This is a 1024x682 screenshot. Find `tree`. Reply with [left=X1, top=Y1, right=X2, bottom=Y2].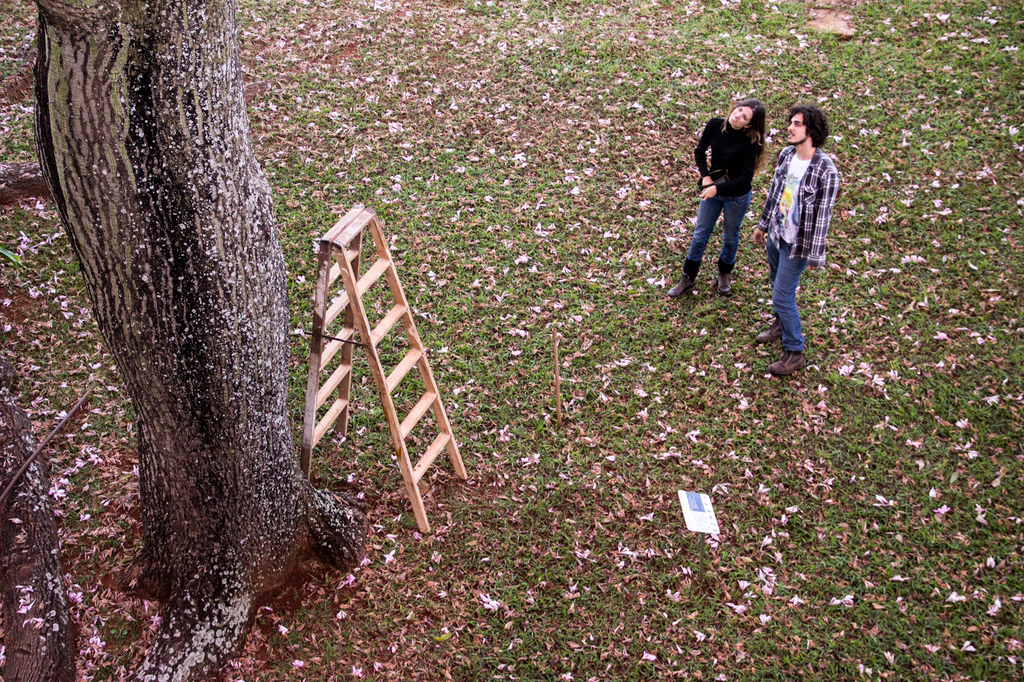
[left=0, top=0, right=362, bottom=681].
